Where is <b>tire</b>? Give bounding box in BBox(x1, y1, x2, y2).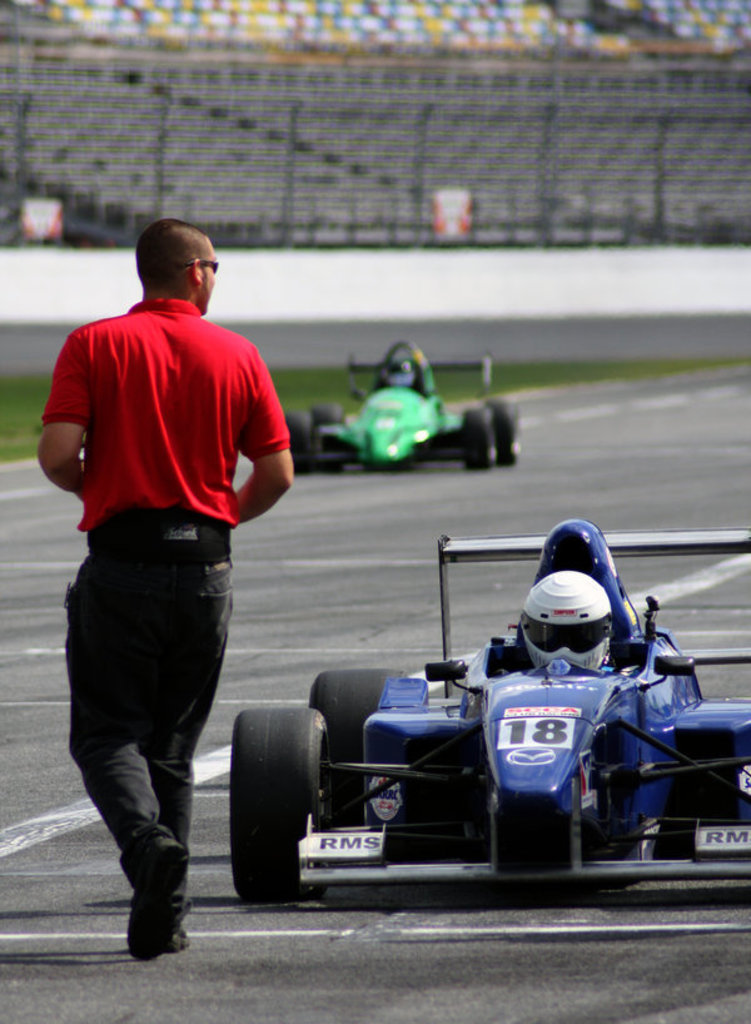
BBox(275, 409, 313, 478).
